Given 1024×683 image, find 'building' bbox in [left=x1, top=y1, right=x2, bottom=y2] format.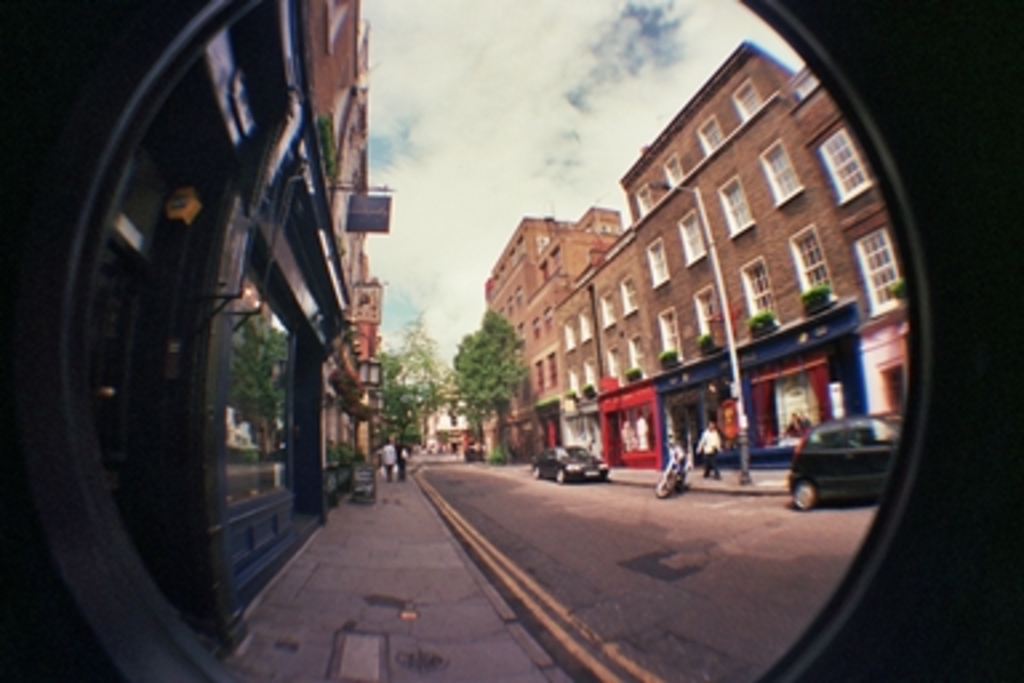
[left=88, top=0, right=912, bottom=654].
